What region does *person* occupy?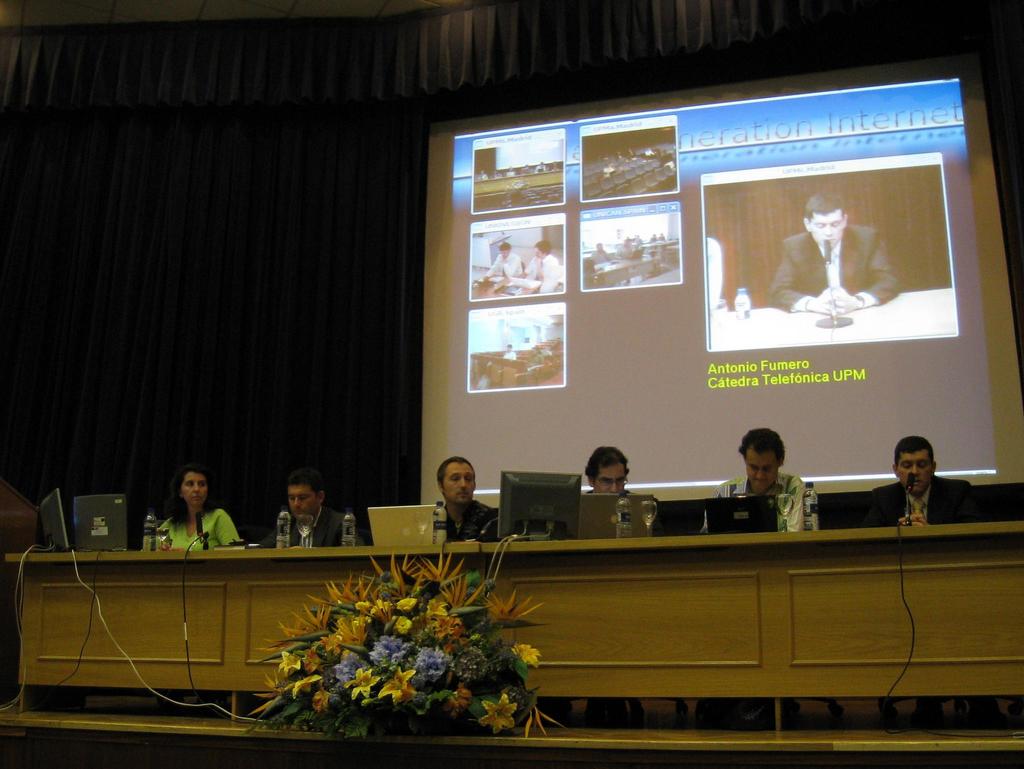
<box>877,433,973,520</box>.
